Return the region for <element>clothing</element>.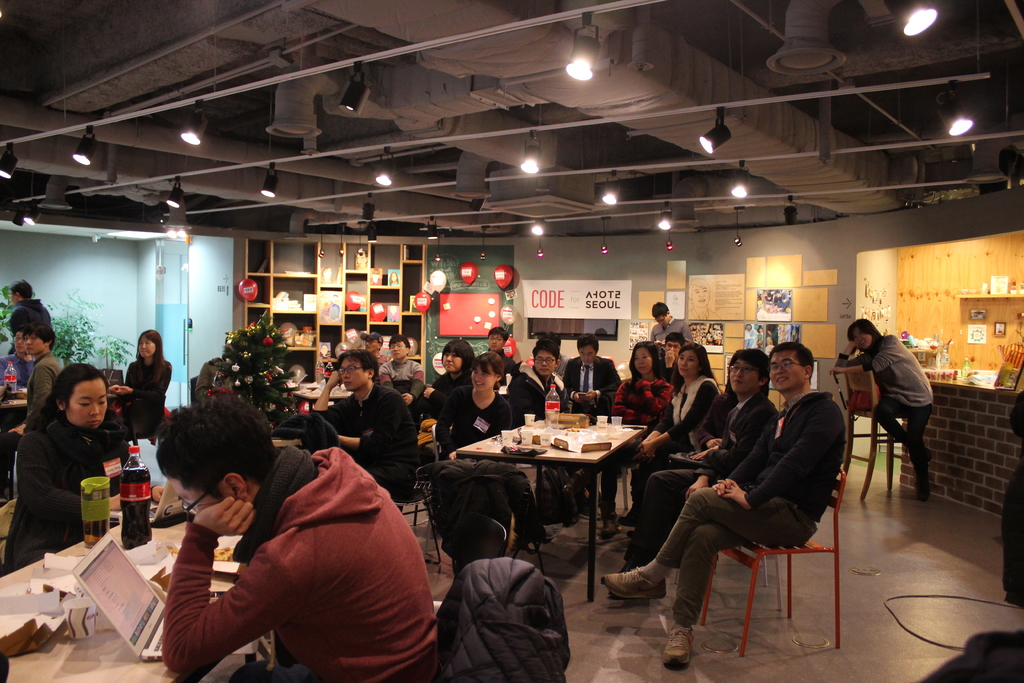
22:352:64:431.
